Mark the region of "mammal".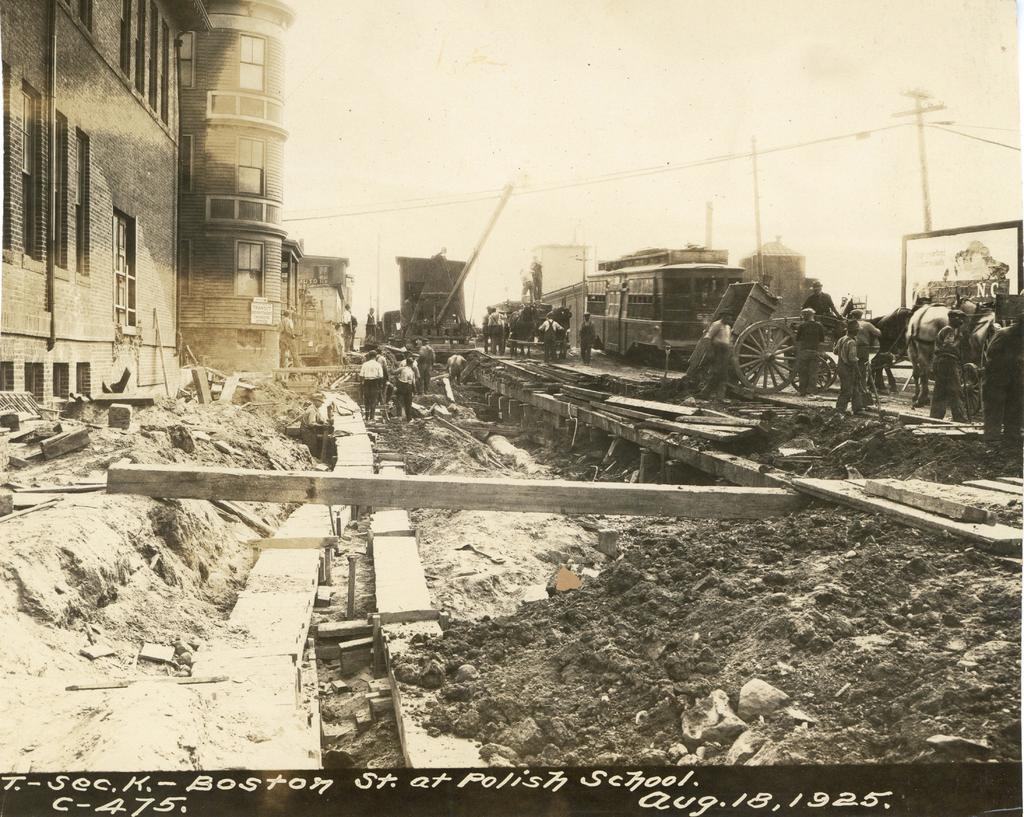
Region: select_region(275, 311, 304, 367).
